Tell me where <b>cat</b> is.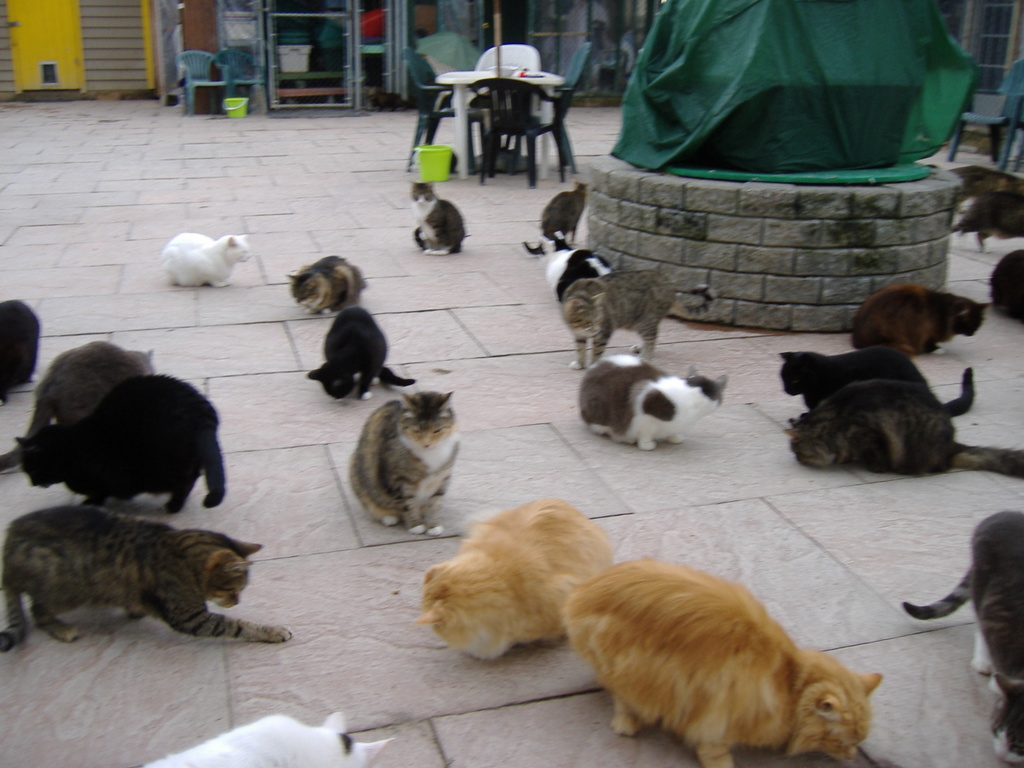
<b>cat</b> is at rect(16, 372, 227, 515).
